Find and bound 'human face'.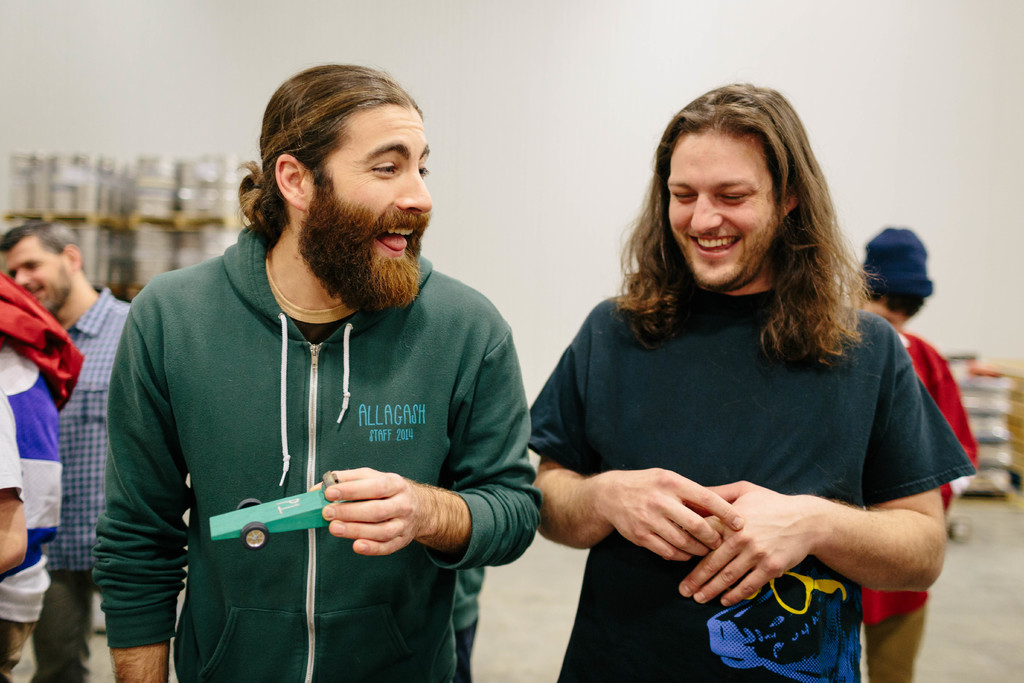
Bound: (left=862, top=299, right=907, bottom=333).
